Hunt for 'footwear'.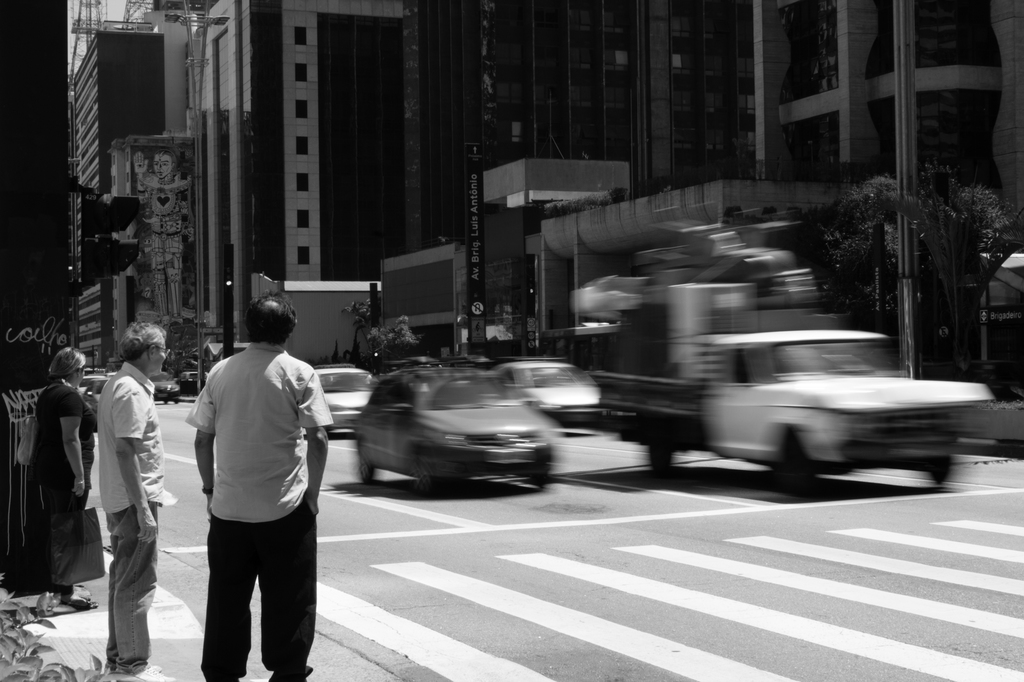
Hunted down at Rect(115, 662, 175, 681).
